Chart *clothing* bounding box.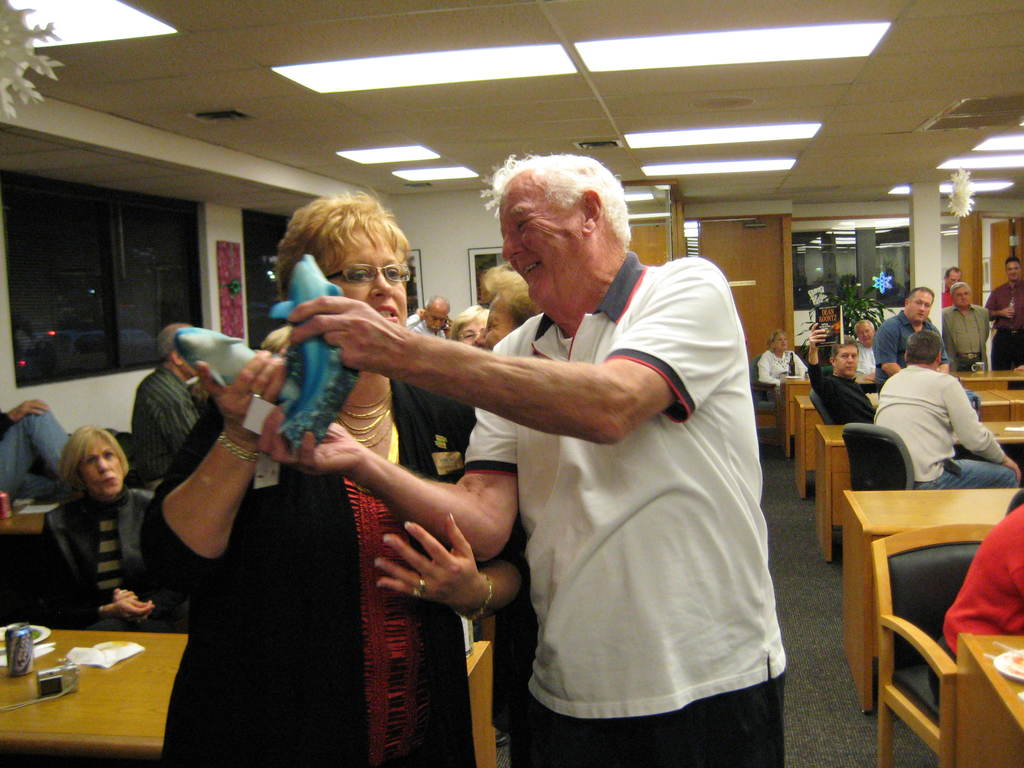
Charted: 868,308,951,398.
